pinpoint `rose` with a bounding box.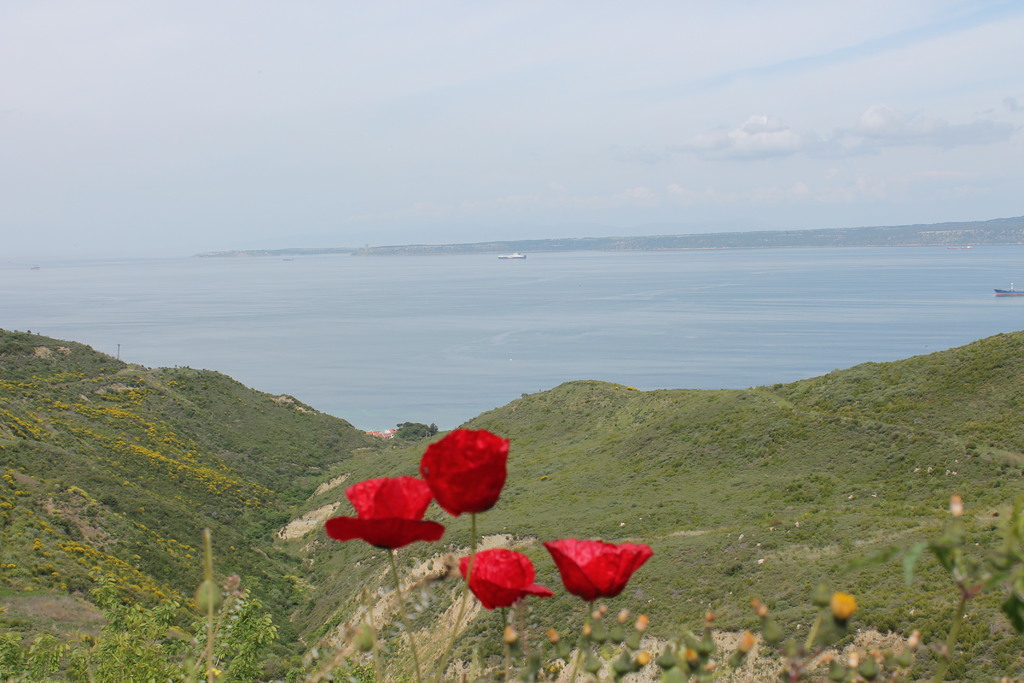
422:428:511:518.
